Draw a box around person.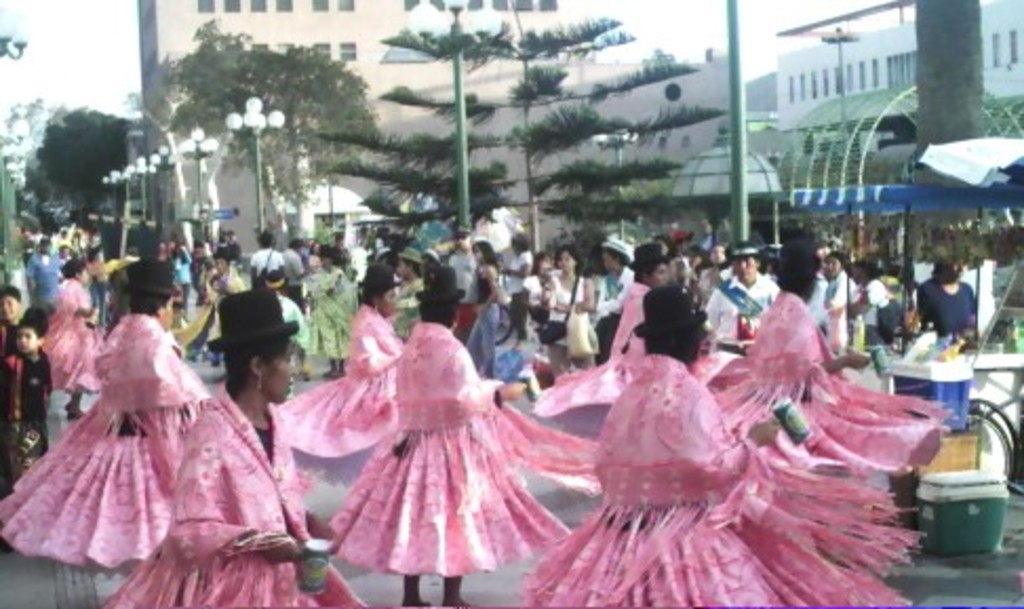
box=[251, 261, 310, 350].
